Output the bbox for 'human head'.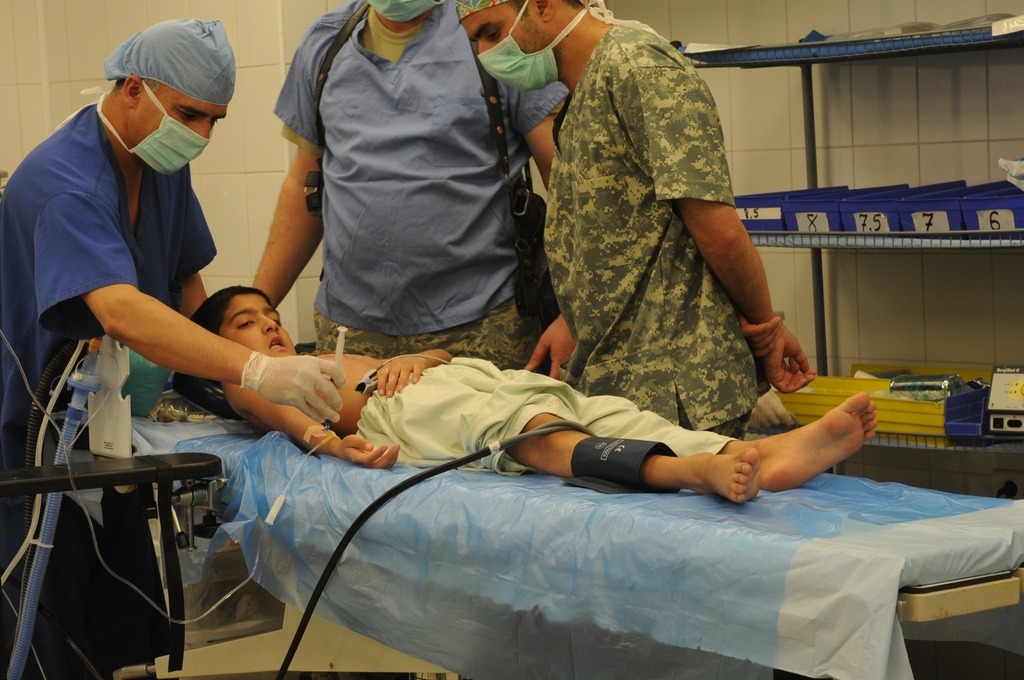
367 0 442 24.
